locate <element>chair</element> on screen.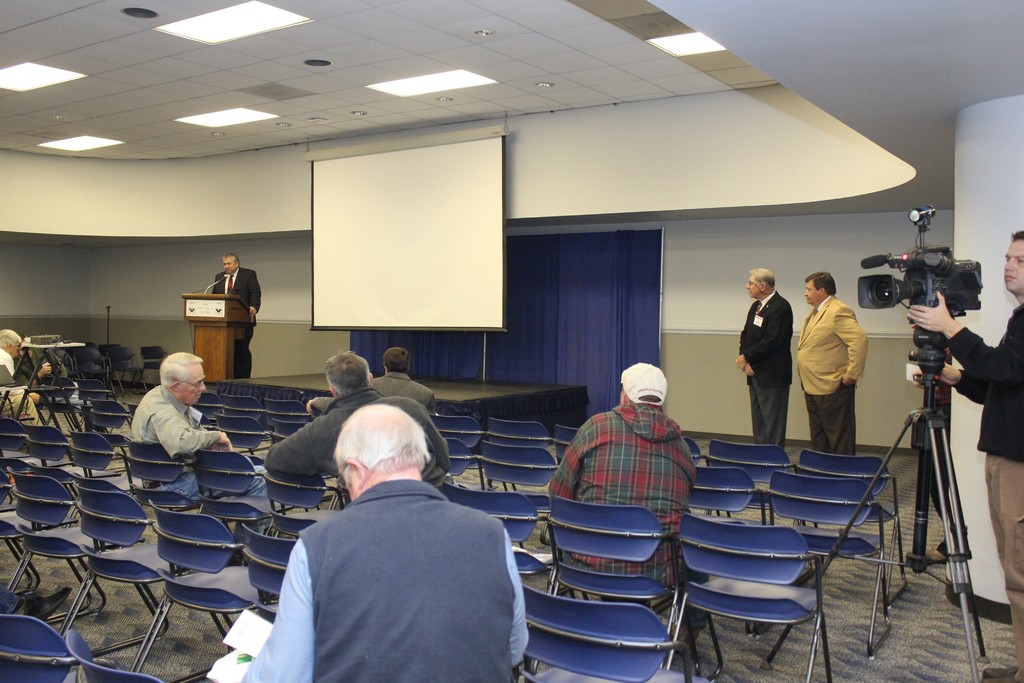
On screen at (764, 470, 892, 656).
